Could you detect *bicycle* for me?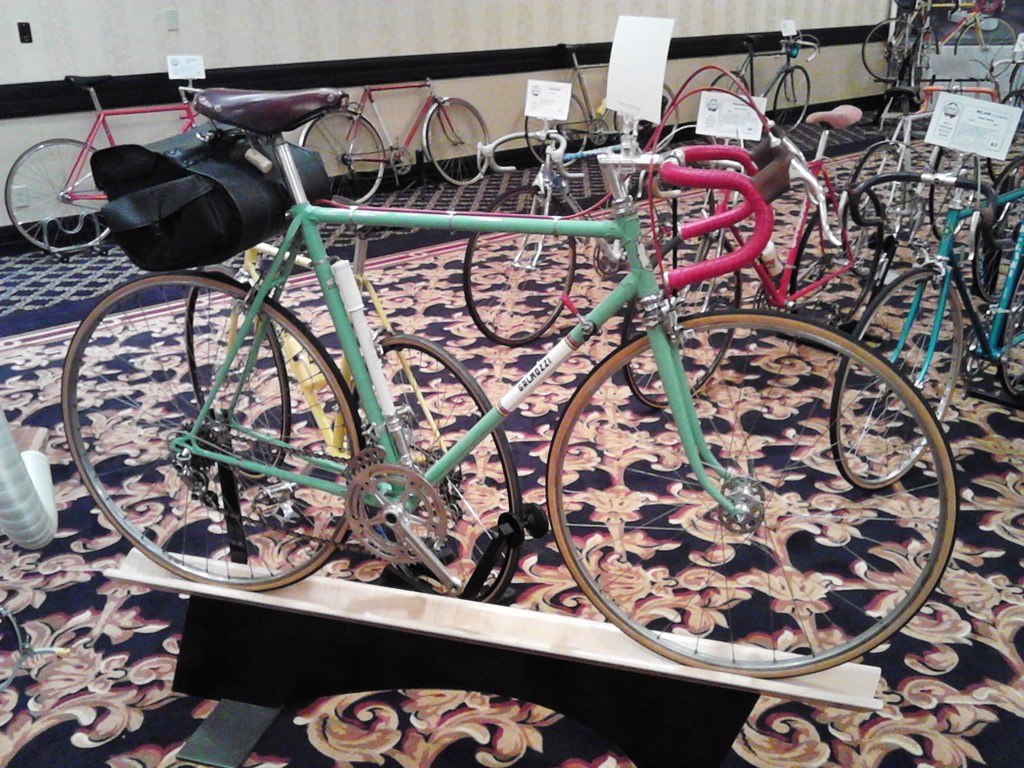
Detection result: Rect(812, 152, 1023, 494).
